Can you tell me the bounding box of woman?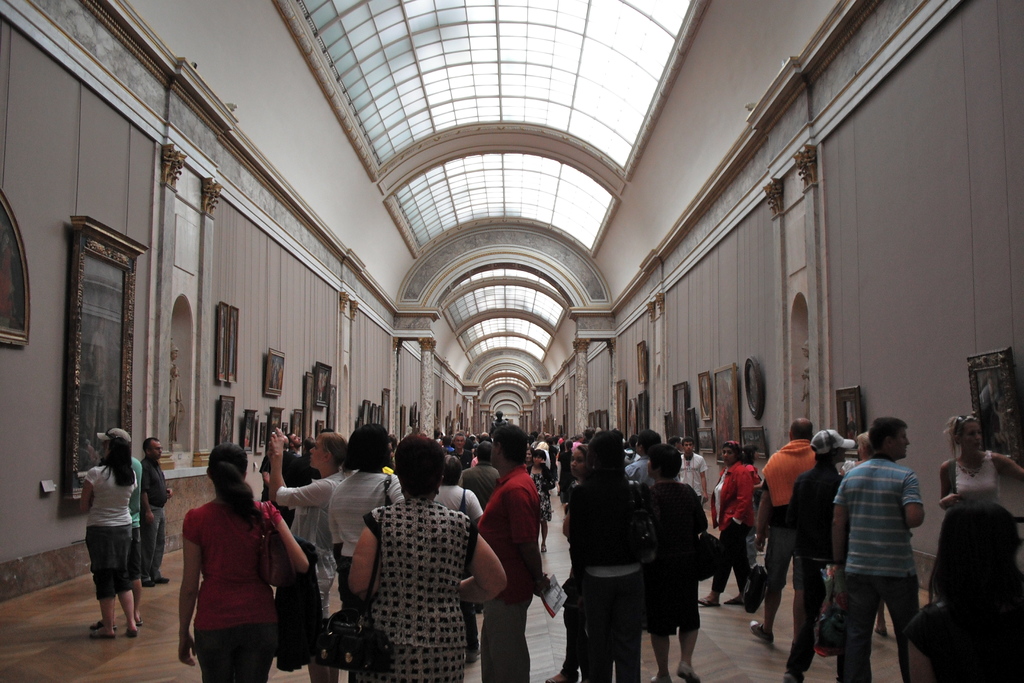
692:438:757:609.
